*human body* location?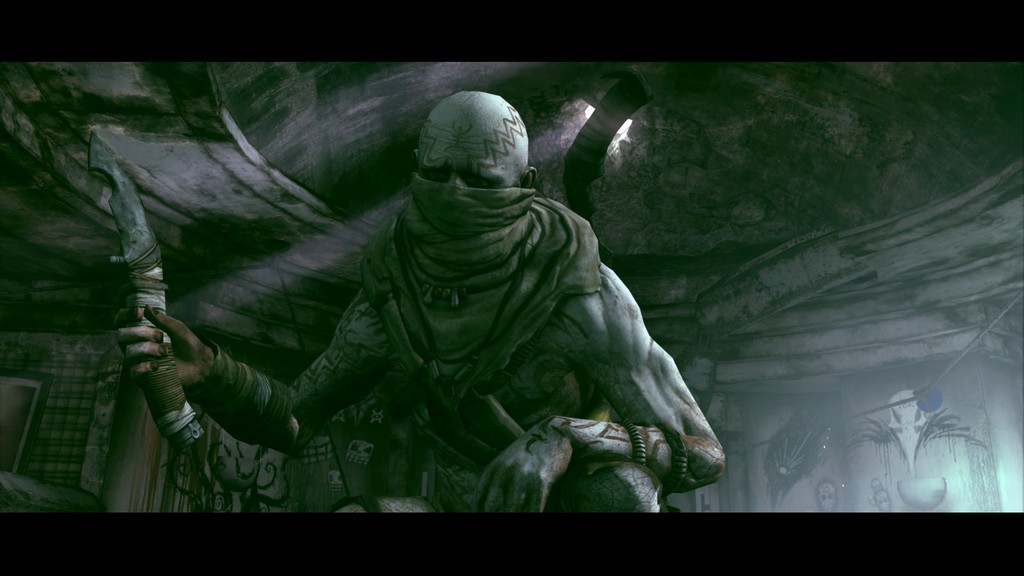
pyautogui.locateOnScreen(161, 76, 738, 520)
